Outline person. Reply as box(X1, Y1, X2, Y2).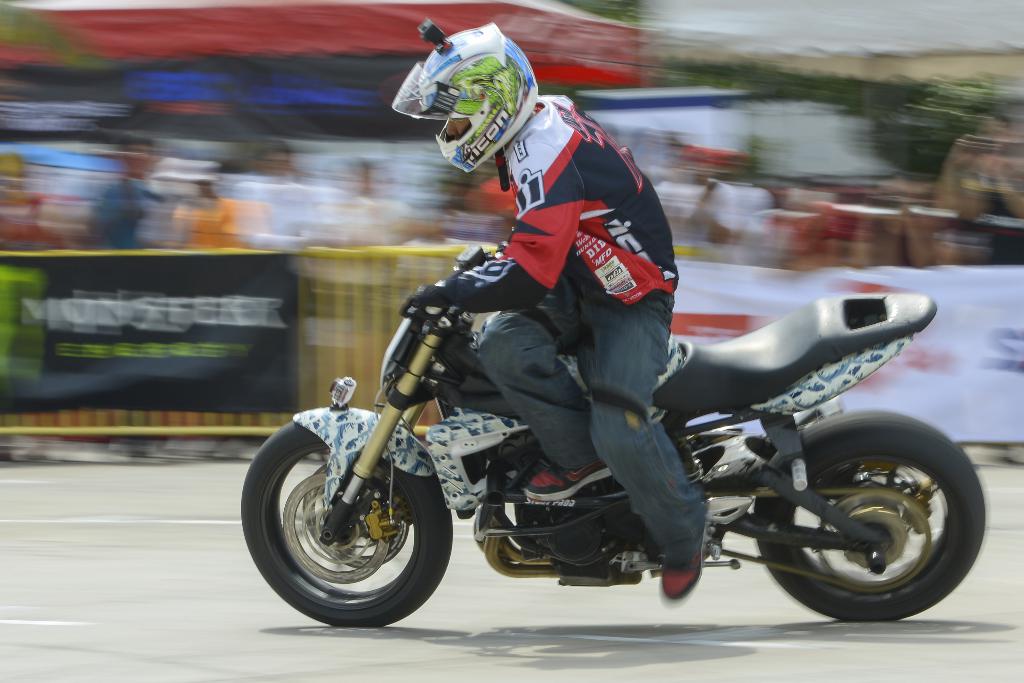
box(392, 22, 707, 609).
